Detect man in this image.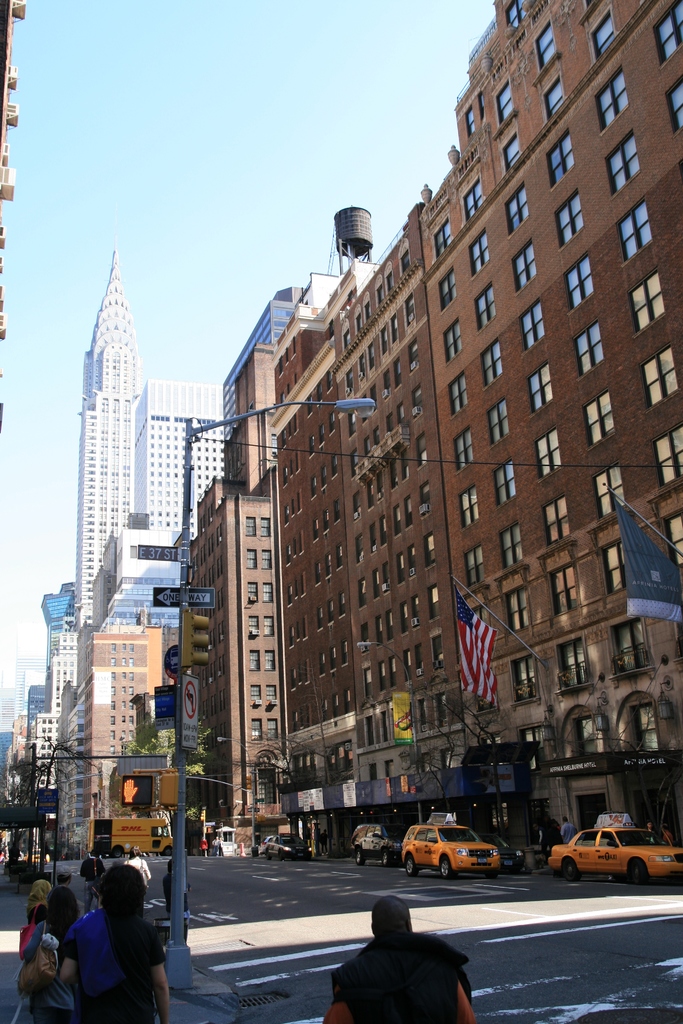
Detection: bbox=[212, 836, 224, 855].
